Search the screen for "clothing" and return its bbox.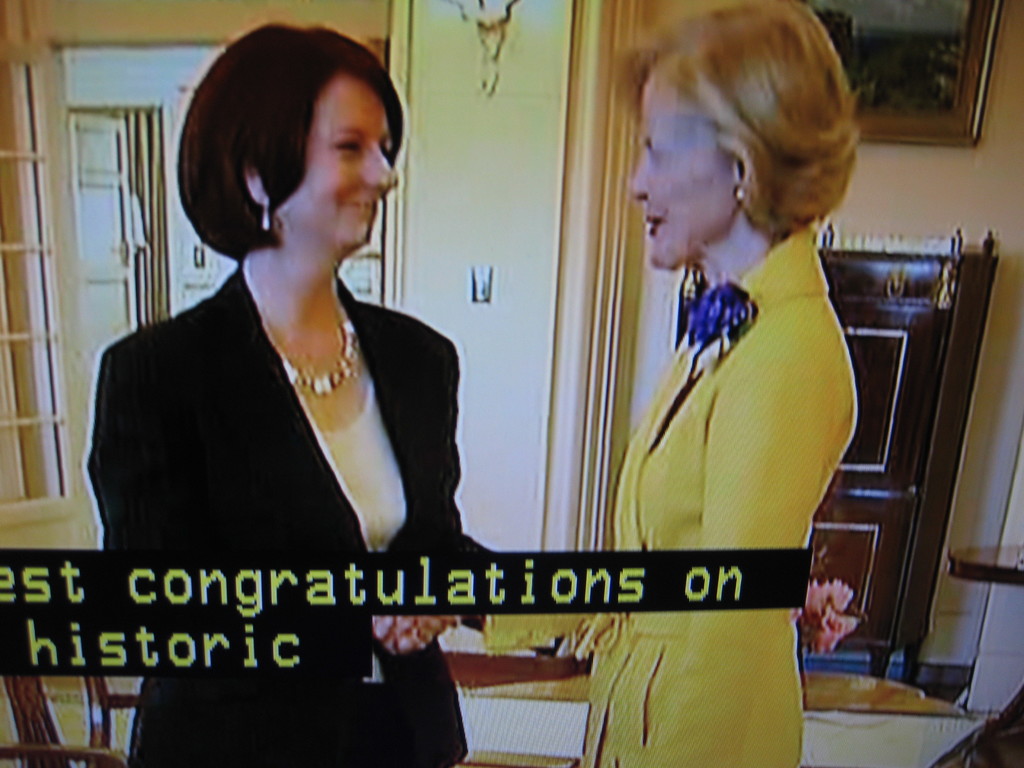
Found: (82,250,477,763).
